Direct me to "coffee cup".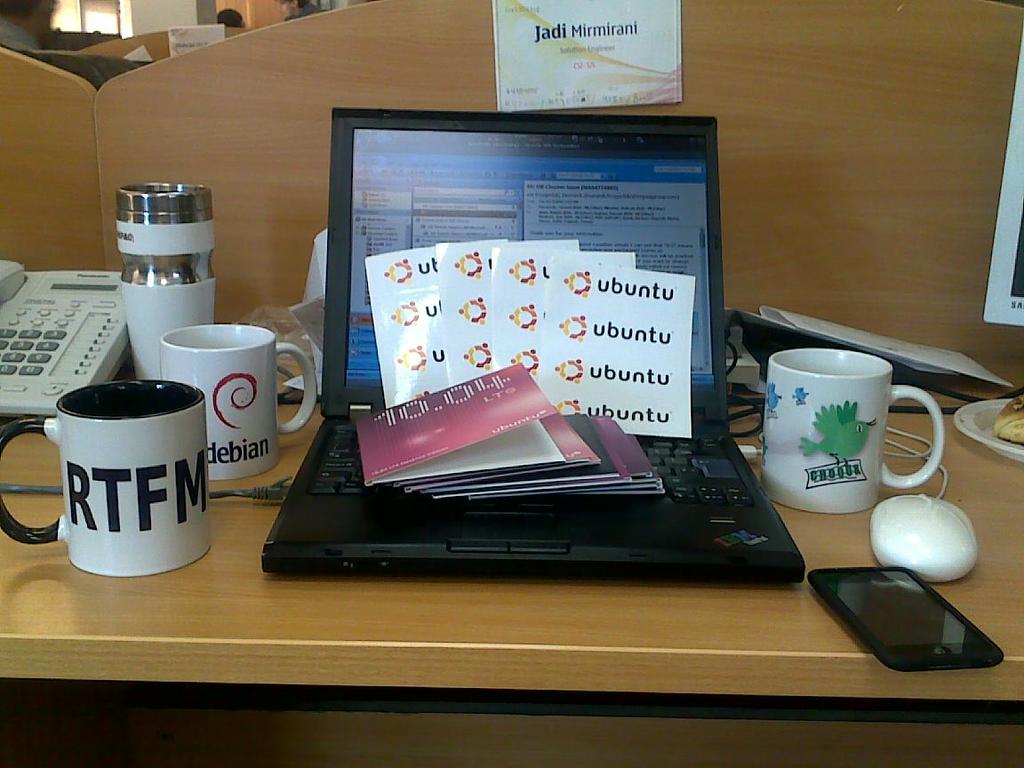
Direction: bbox(0, 381, 206, 580).
